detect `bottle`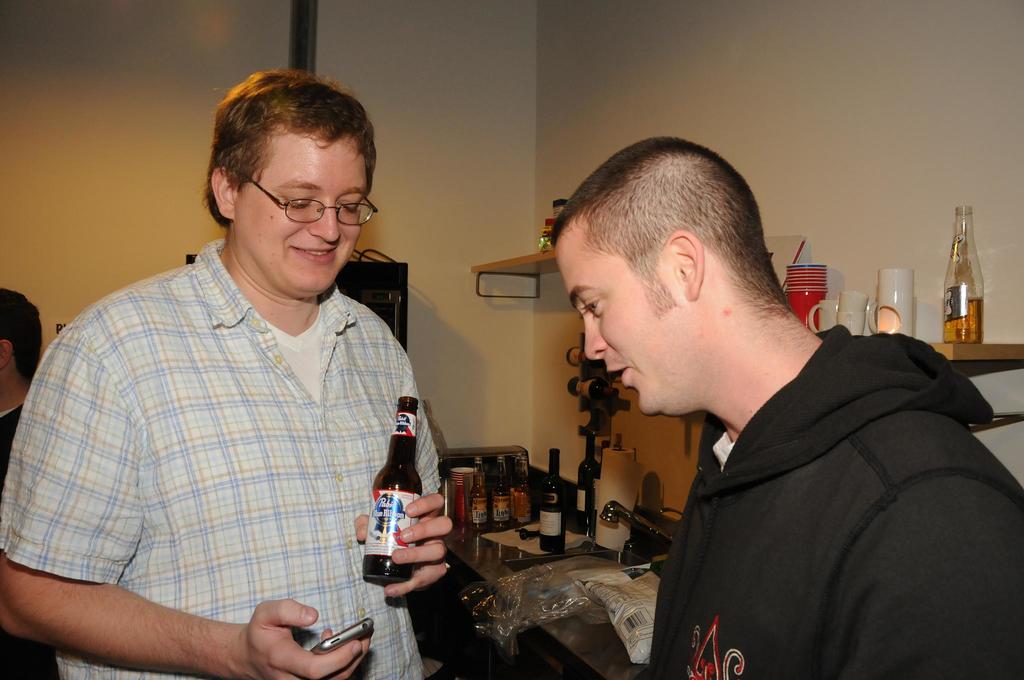
[left=540, top=449, right=566, bottom=557]
